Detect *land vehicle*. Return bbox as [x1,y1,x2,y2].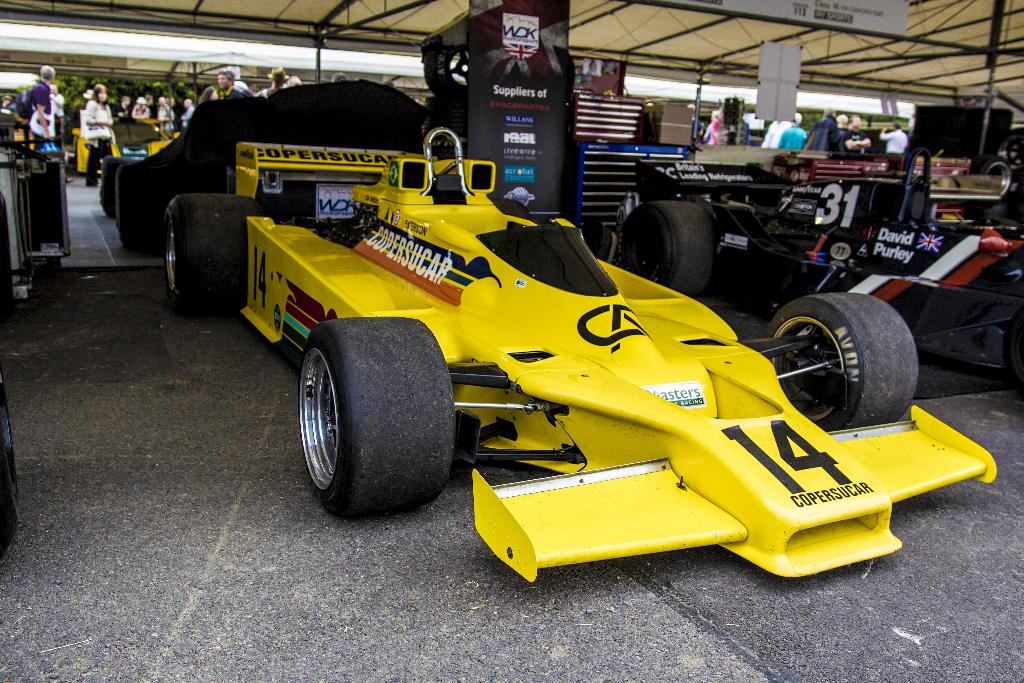
[0,370,22,541].
